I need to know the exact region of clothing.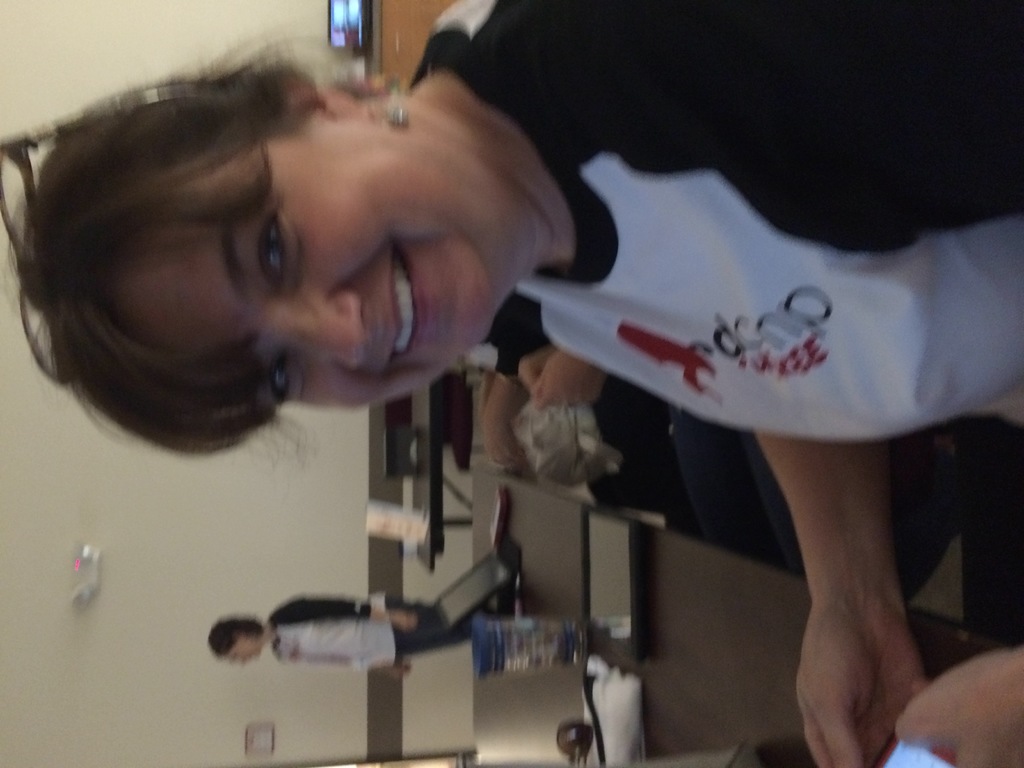
Region: locate(266, 595, 491, 666).
